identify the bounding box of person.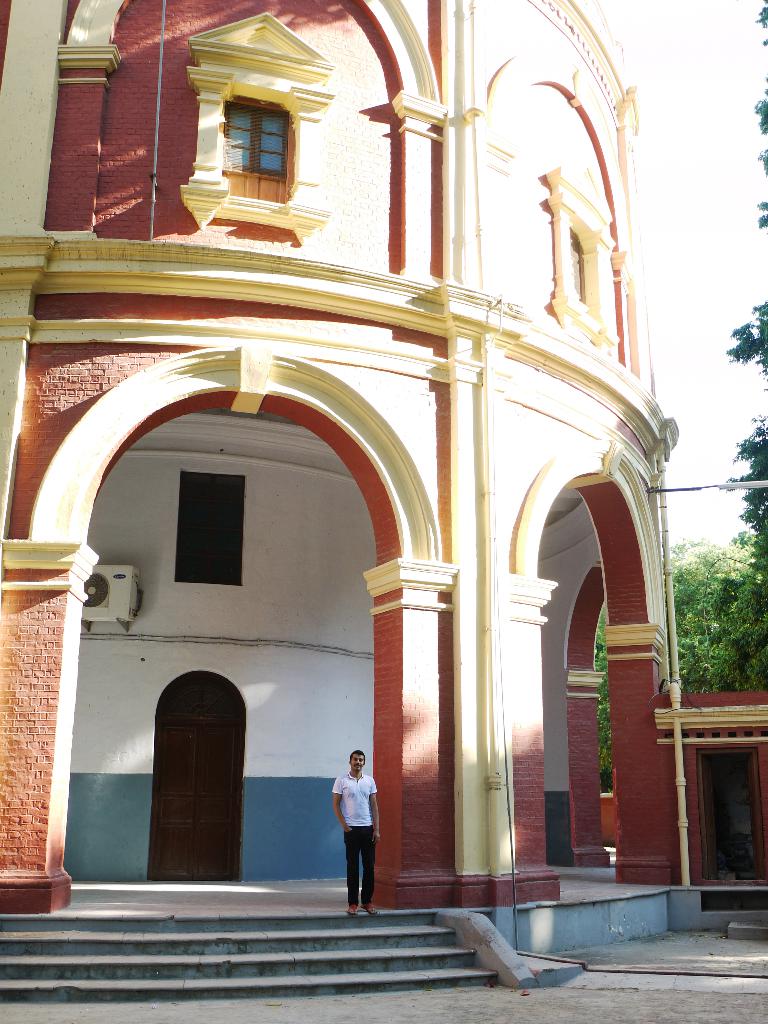
bbox(332, 751, 393, 902).
